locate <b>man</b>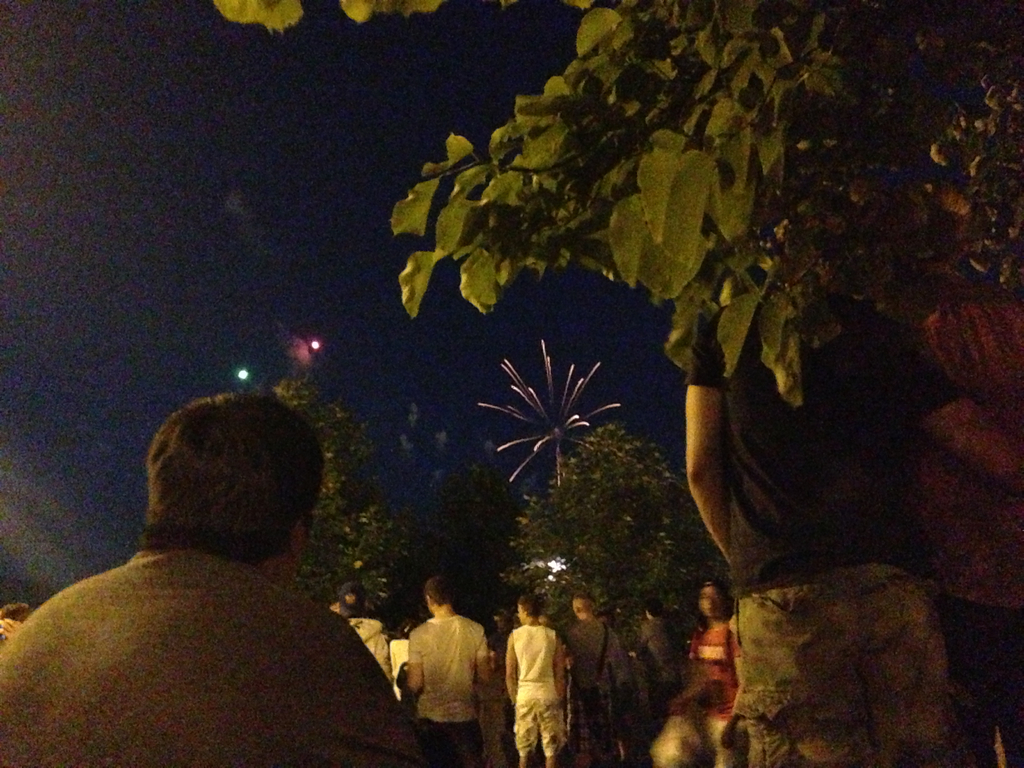
BBox(566, 595, 630, 767)
